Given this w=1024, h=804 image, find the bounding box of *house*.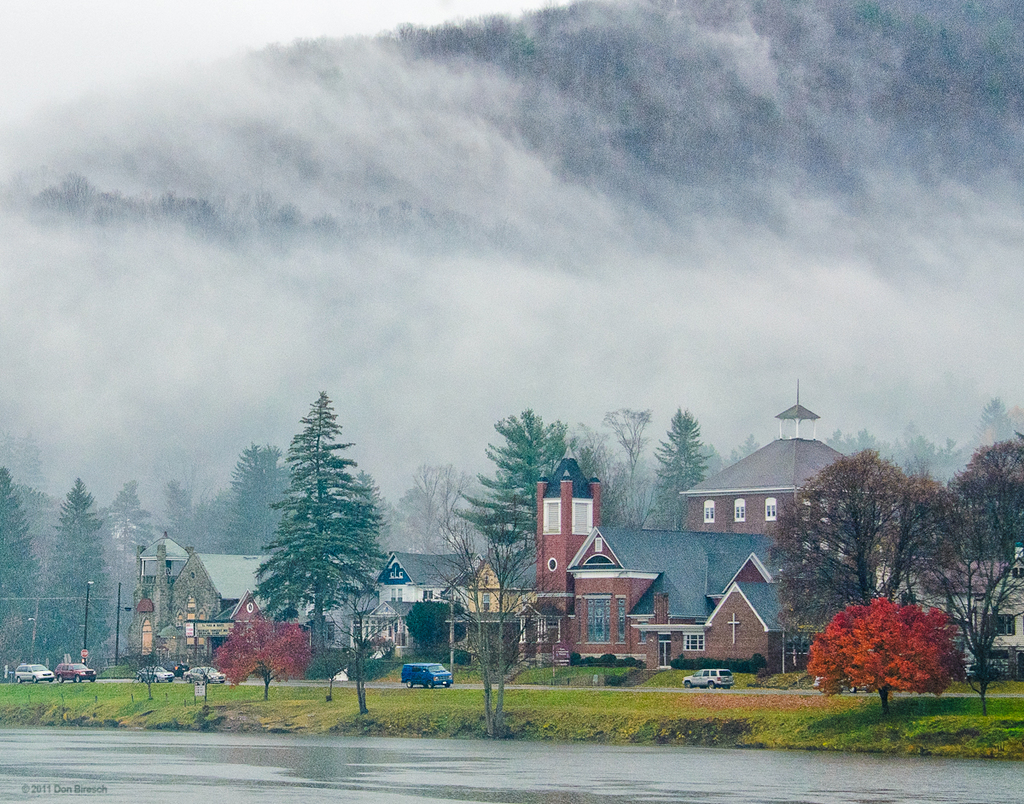
left=690, top=435, right=875, bottom=562.
